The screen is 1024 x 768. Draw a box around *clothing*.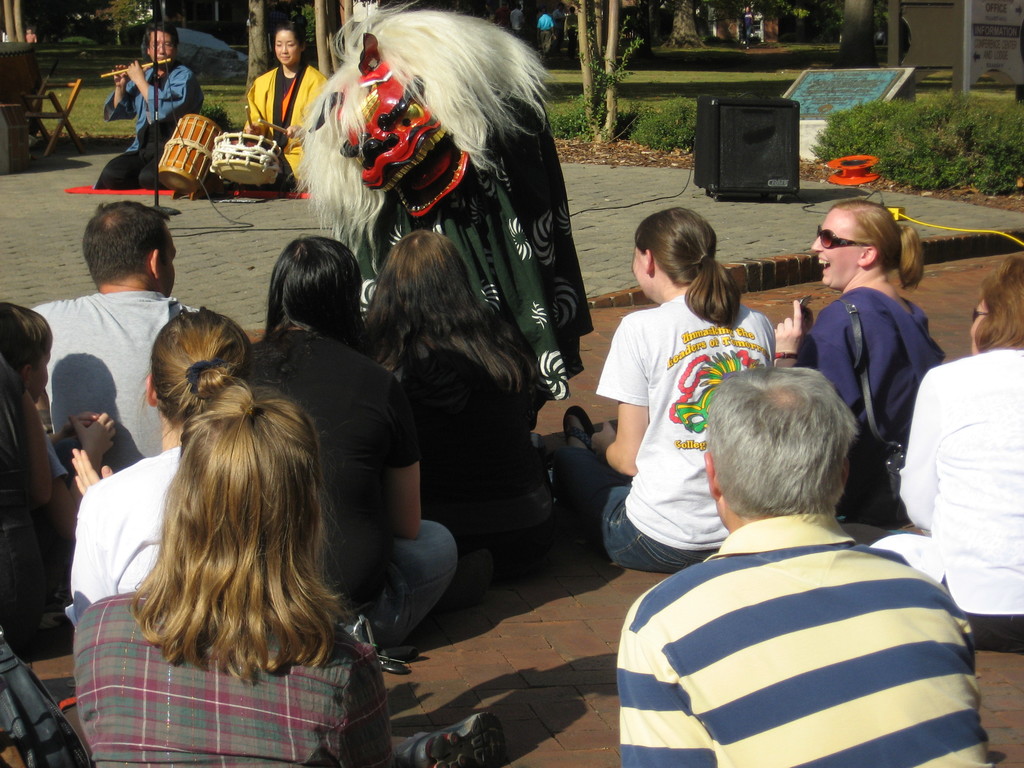
<region>803, 278, 997, 539</region>.
